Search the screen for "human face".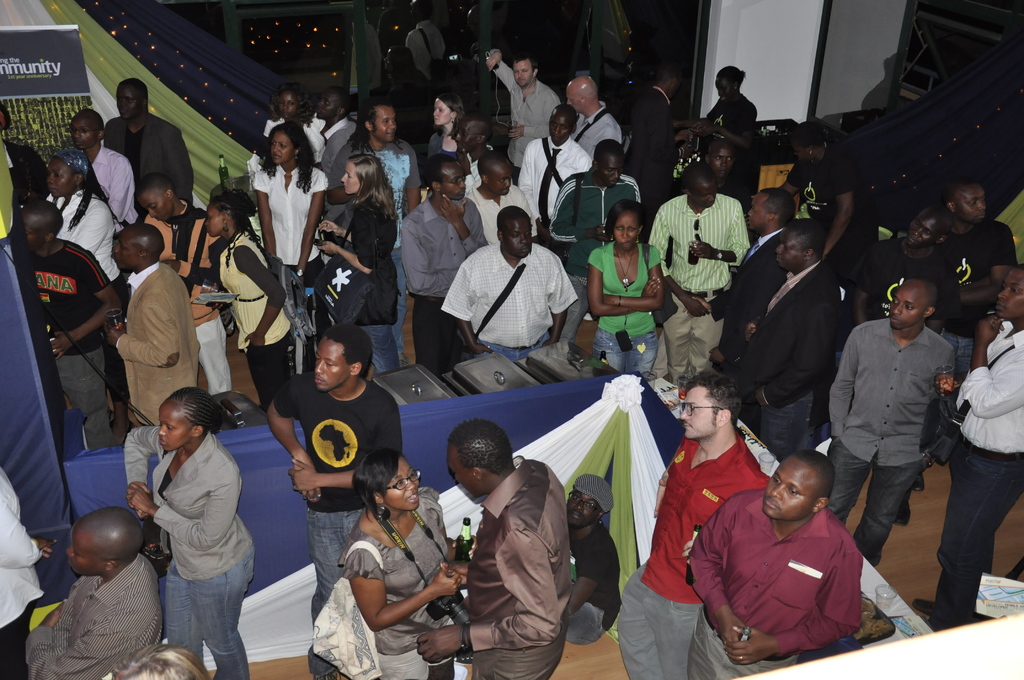
Found at box(687, 183, 719, 208).
